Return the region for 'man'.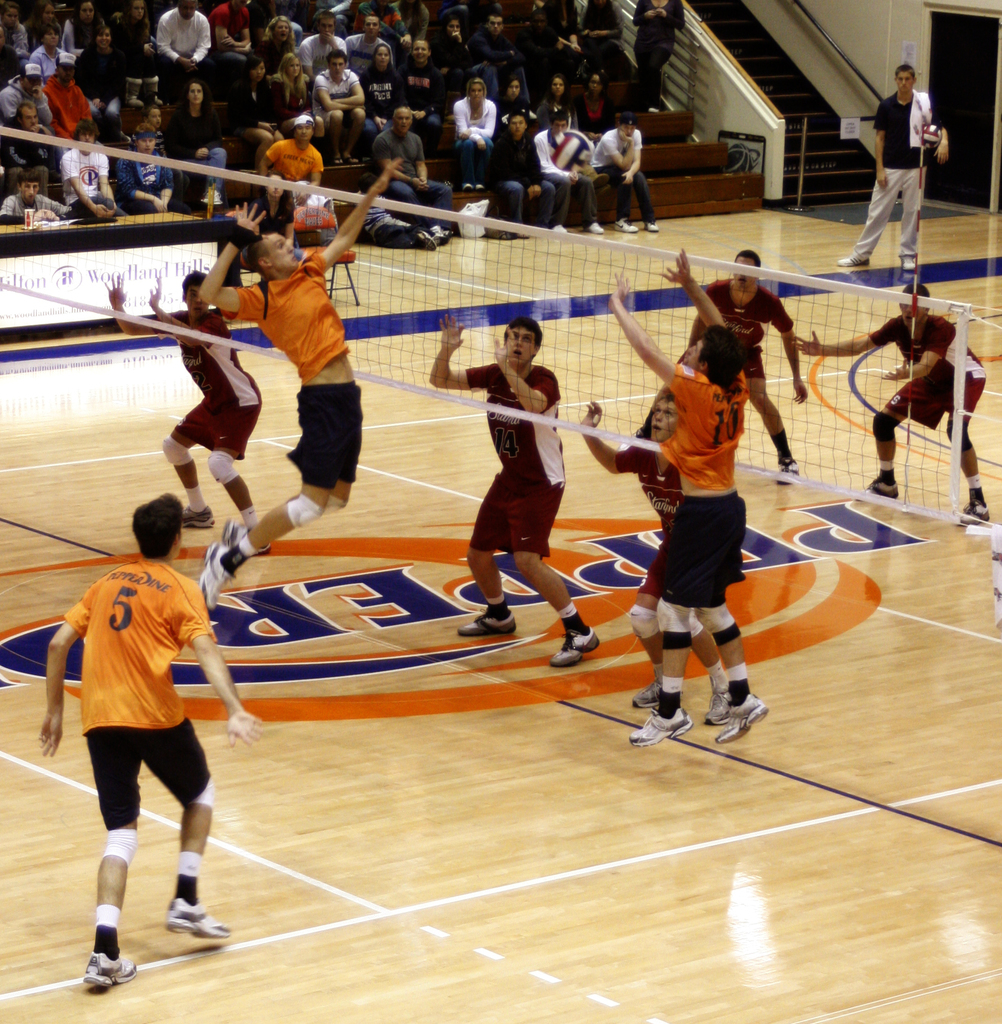
select_region(343, 15, 394, 76).
